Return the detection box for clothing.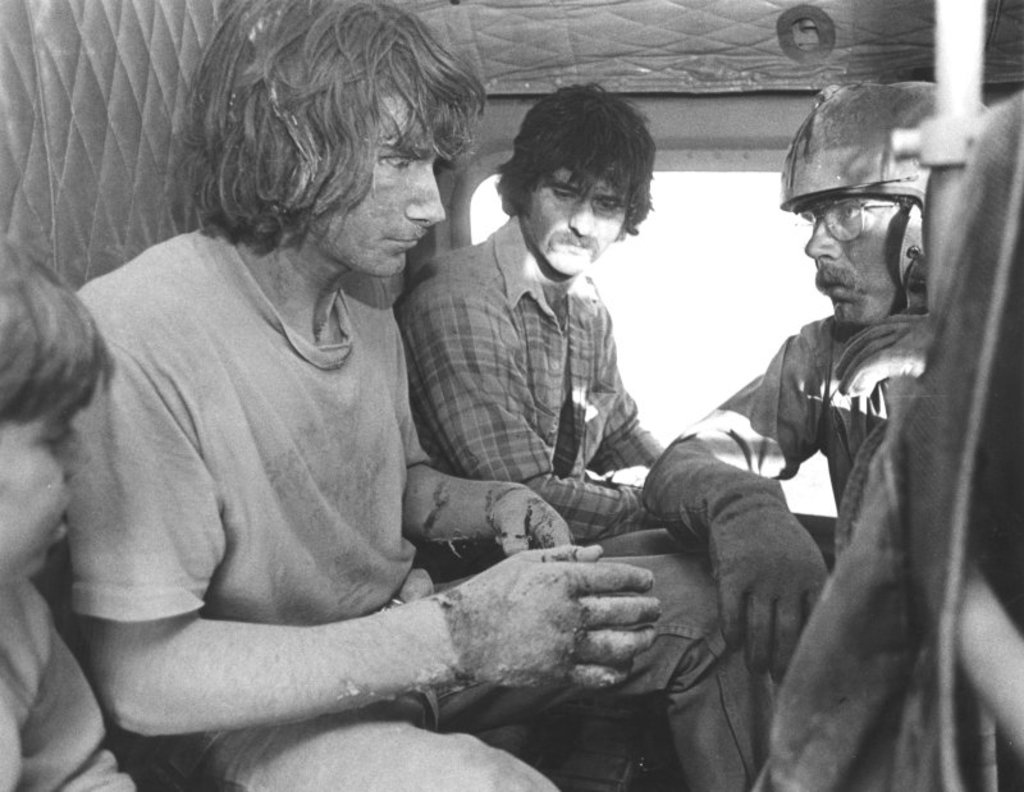
[630,303,1023,791].
